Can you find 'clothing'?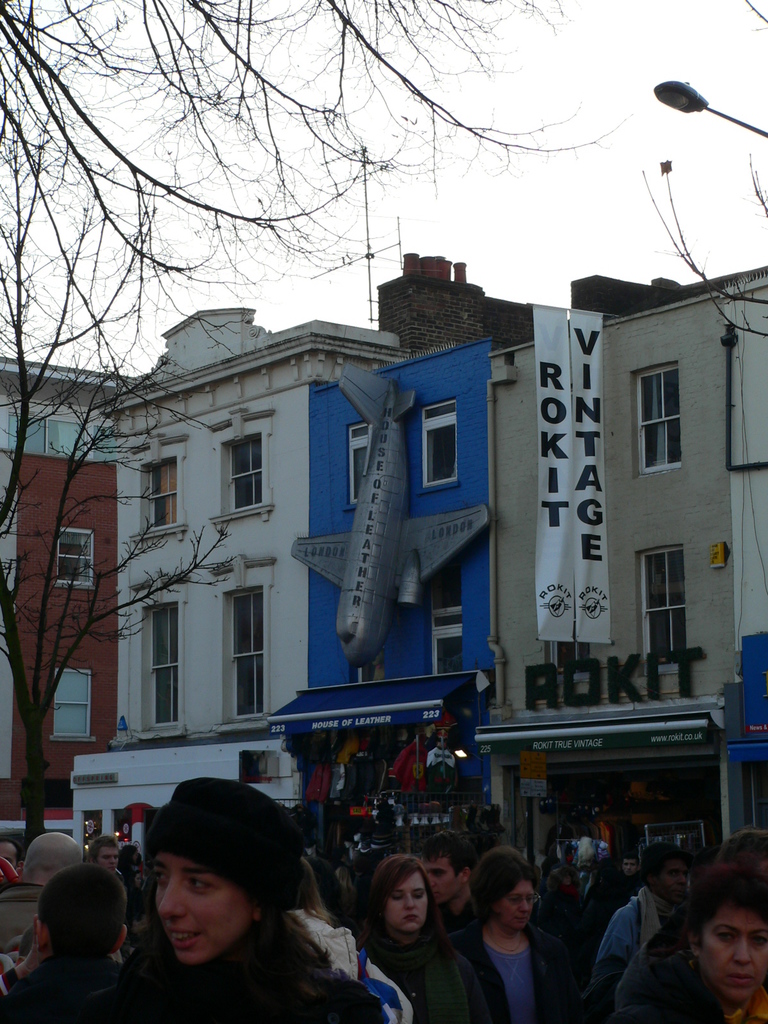
Yes, bounding box: bbox(92, 912, 374, 1023).
